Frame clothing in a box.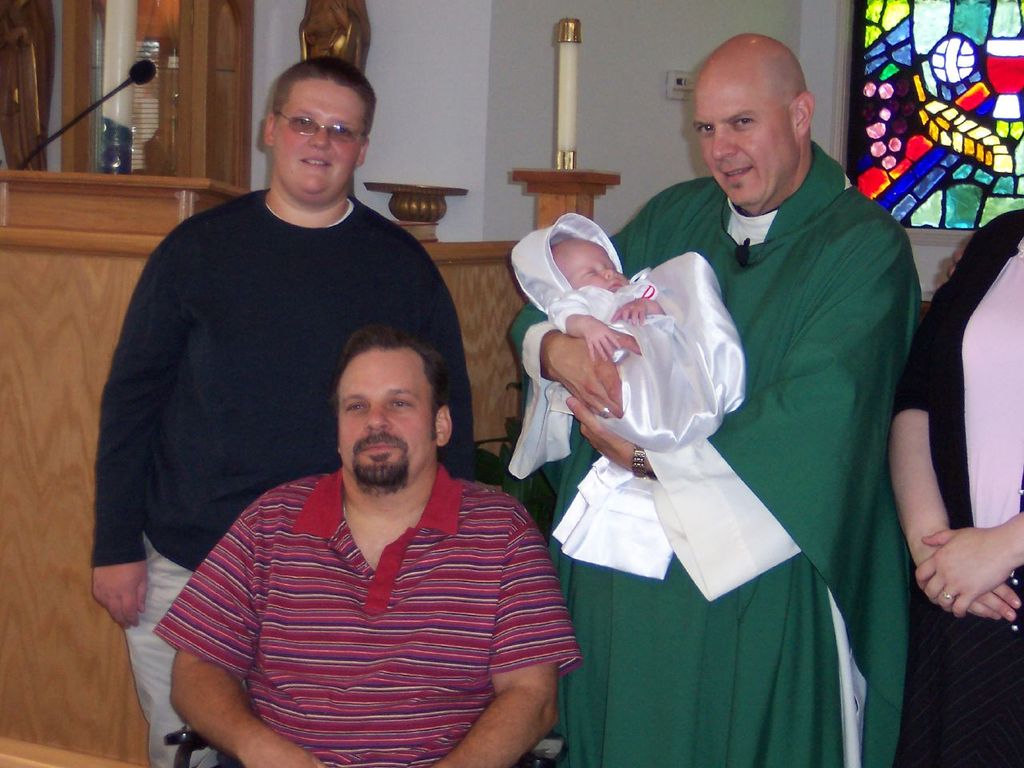
{"left": 90, "top": 188, "right": 477, "bottom": 767}.
